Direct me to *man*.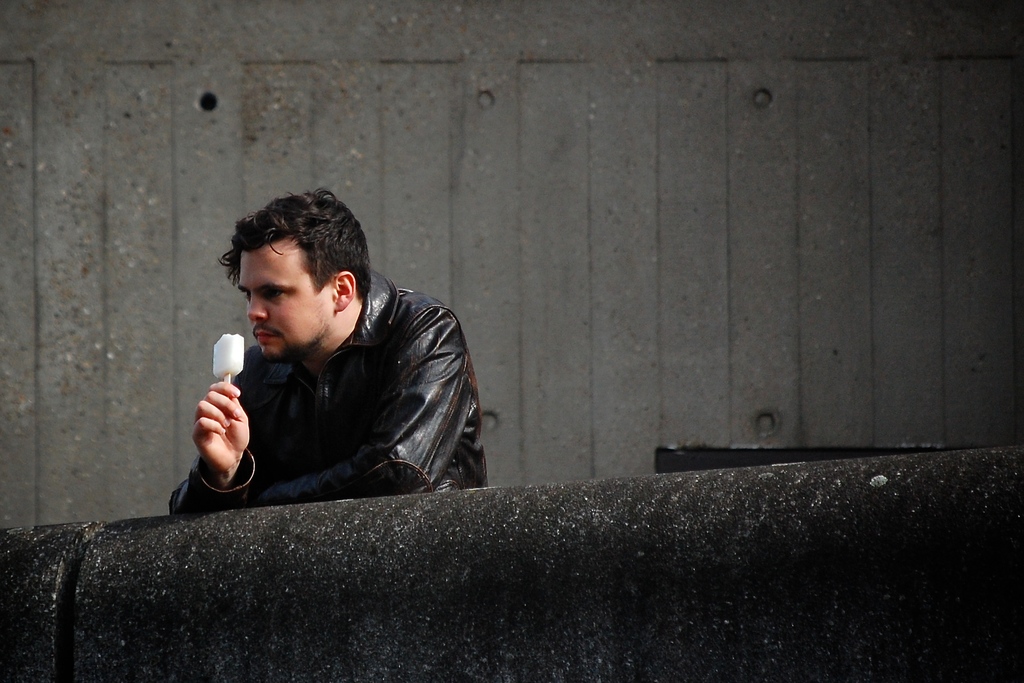
Direction: <region>168, 189, 499, 529</region>.
